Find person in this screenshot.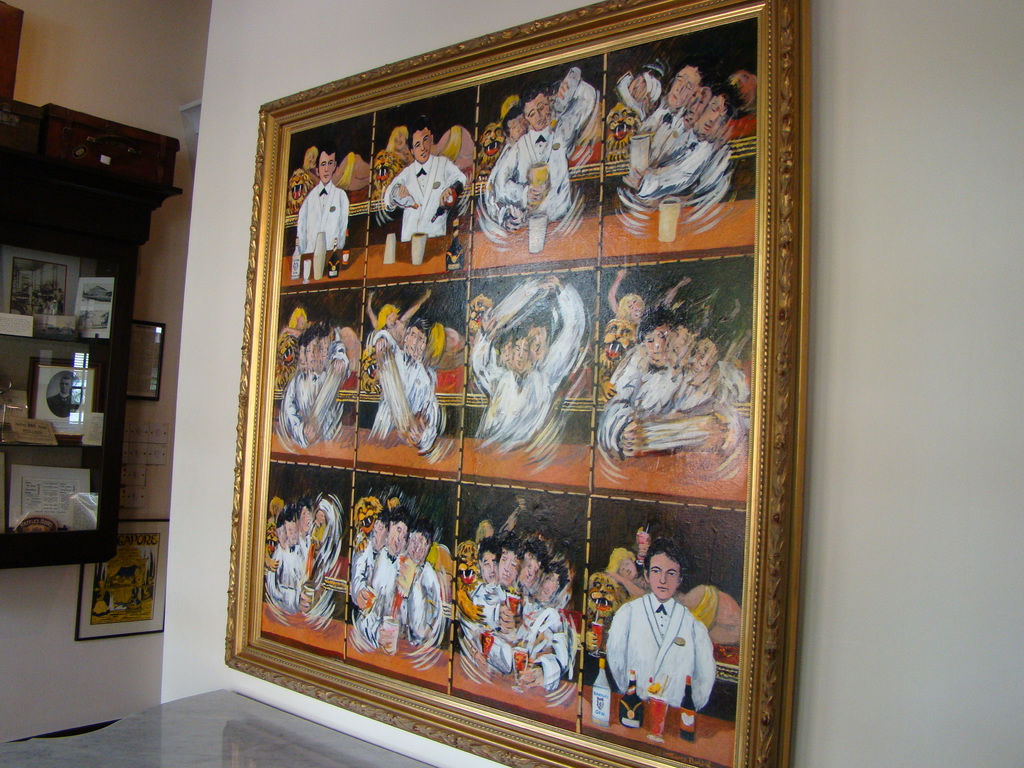
The bounding box for person is (360, 316, 442, 454).
